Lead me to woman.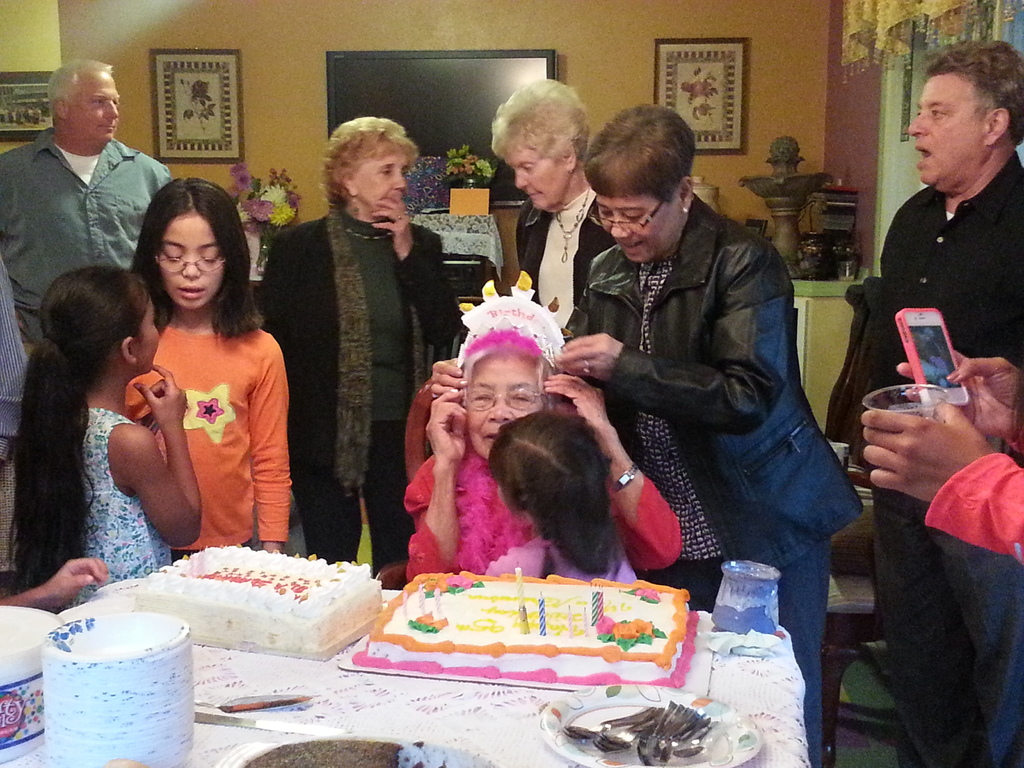
Lead to box=[252, 113, 463, 570].
